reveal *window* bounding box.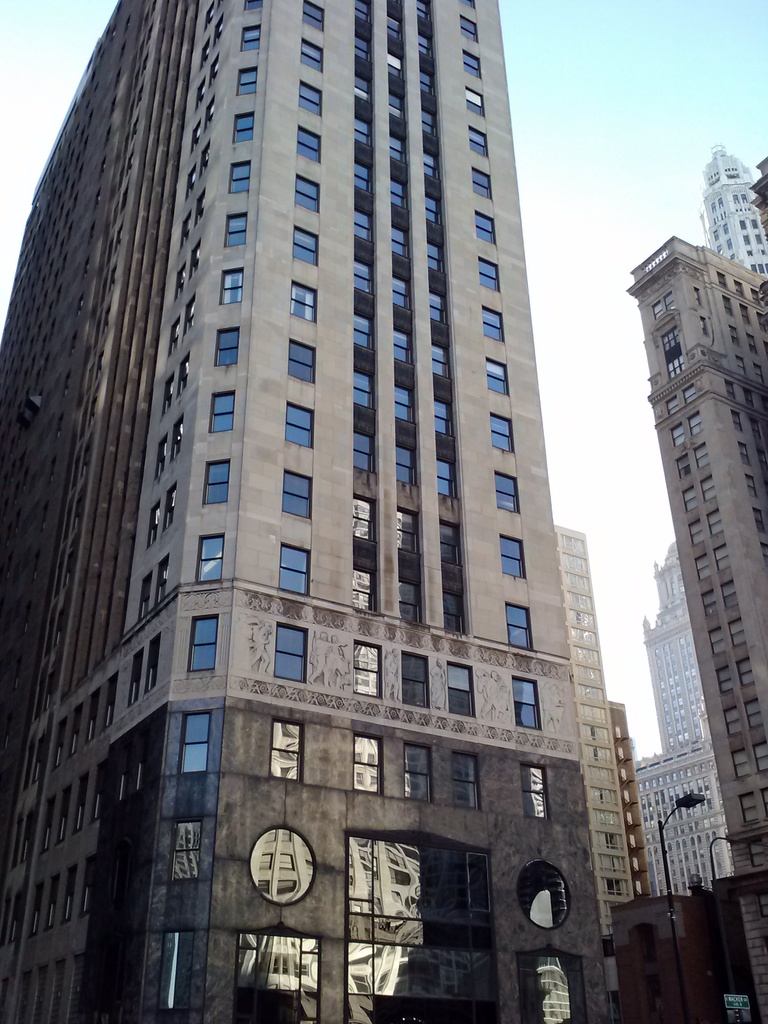
Revealed: bbox=[235, 111, 253, 143].
